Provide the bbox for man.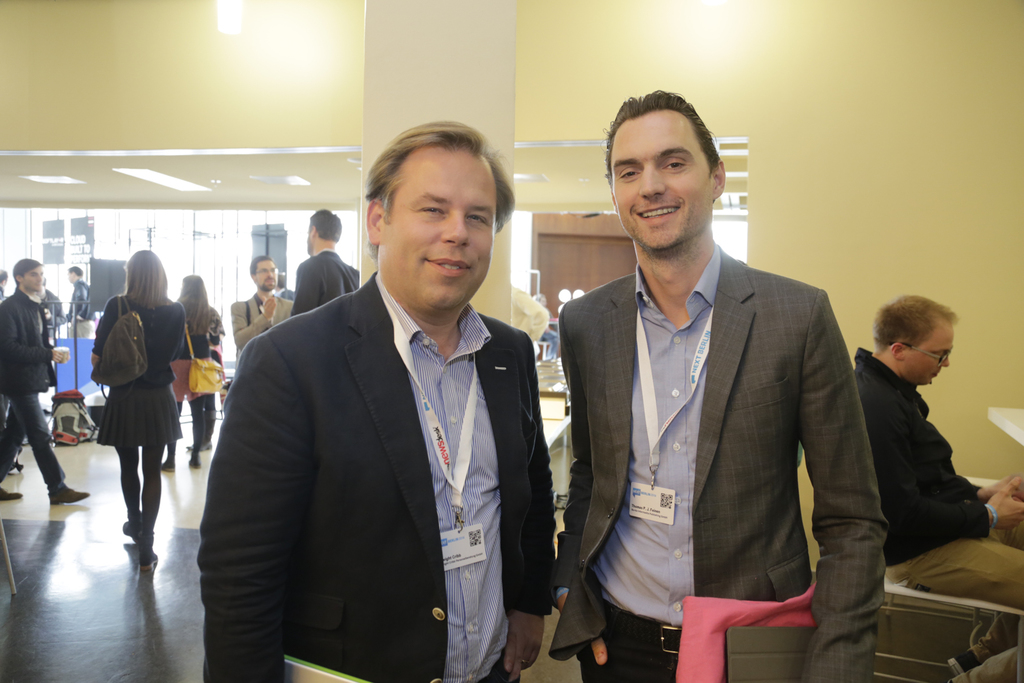
(273,275,296,302).
